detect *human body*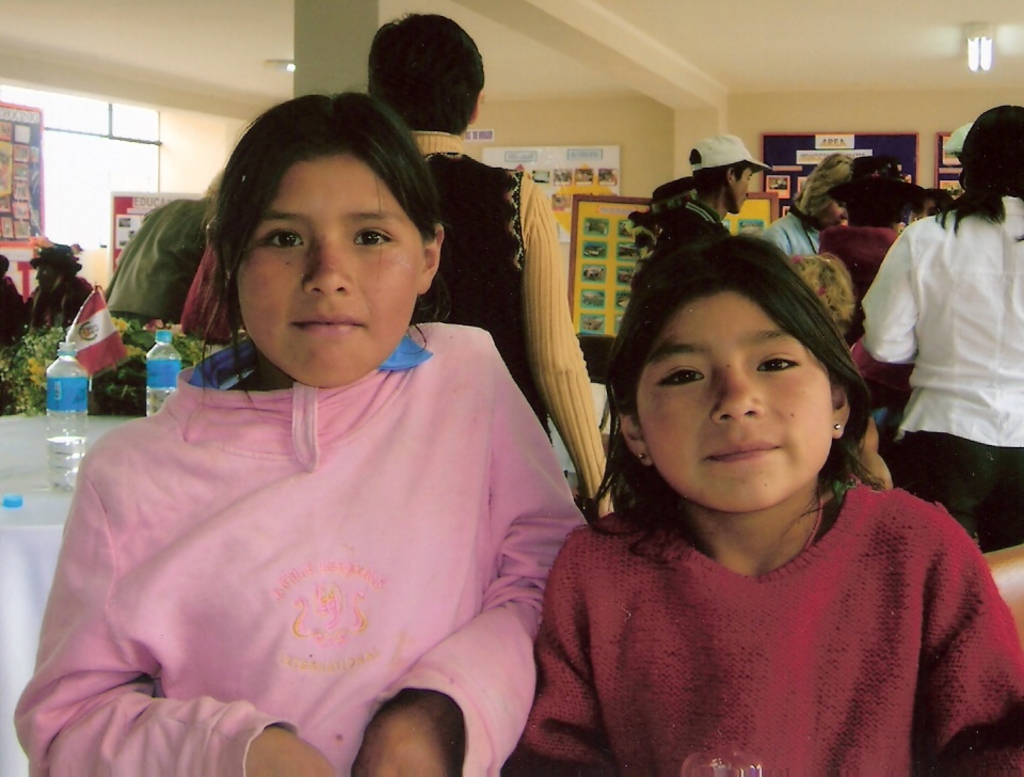
x1=394 y1=126 x2=617 y2=524
